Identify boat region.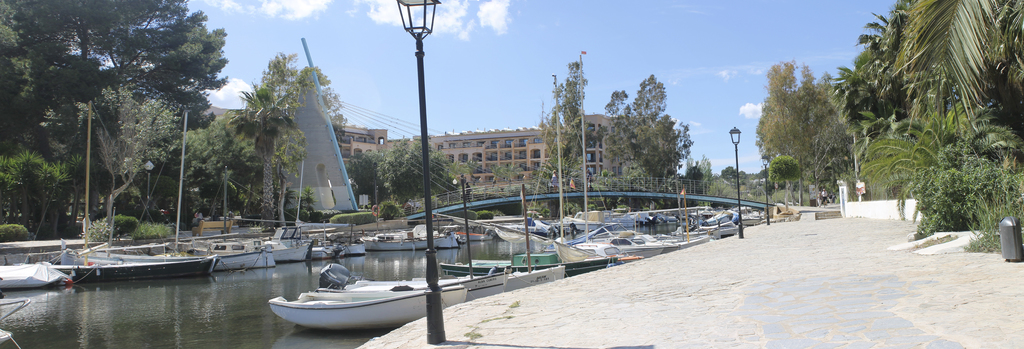
Region: detection(257, 241, 442, 329).
